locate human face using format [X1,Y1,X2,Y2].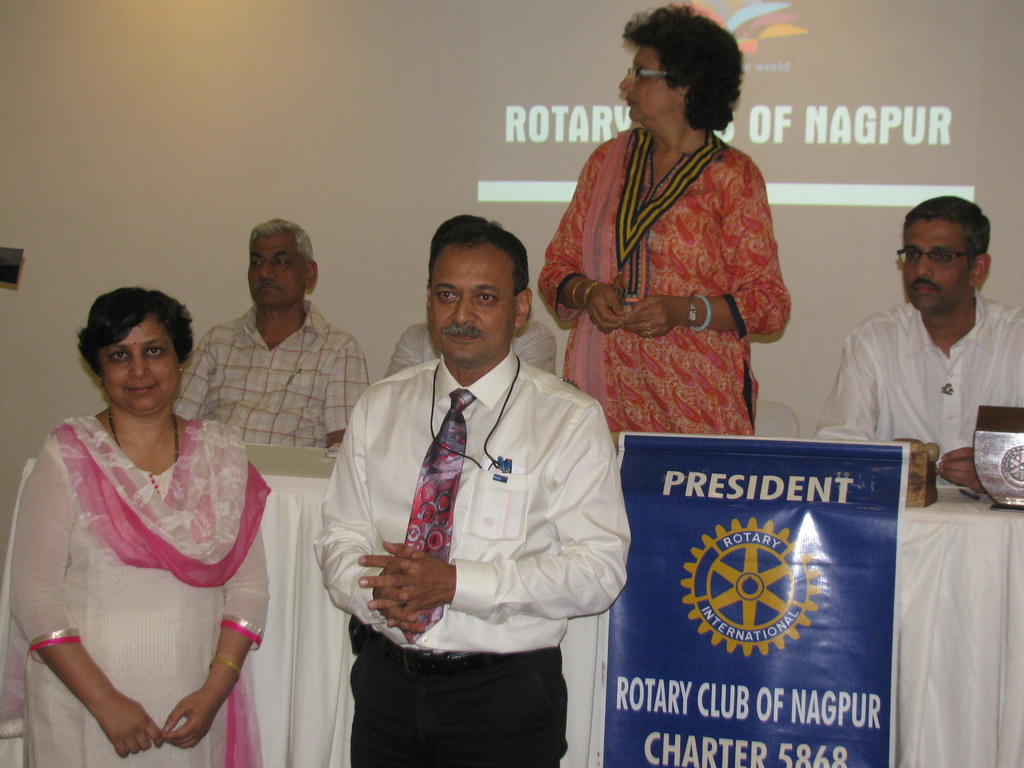
[617,42,678,122].
